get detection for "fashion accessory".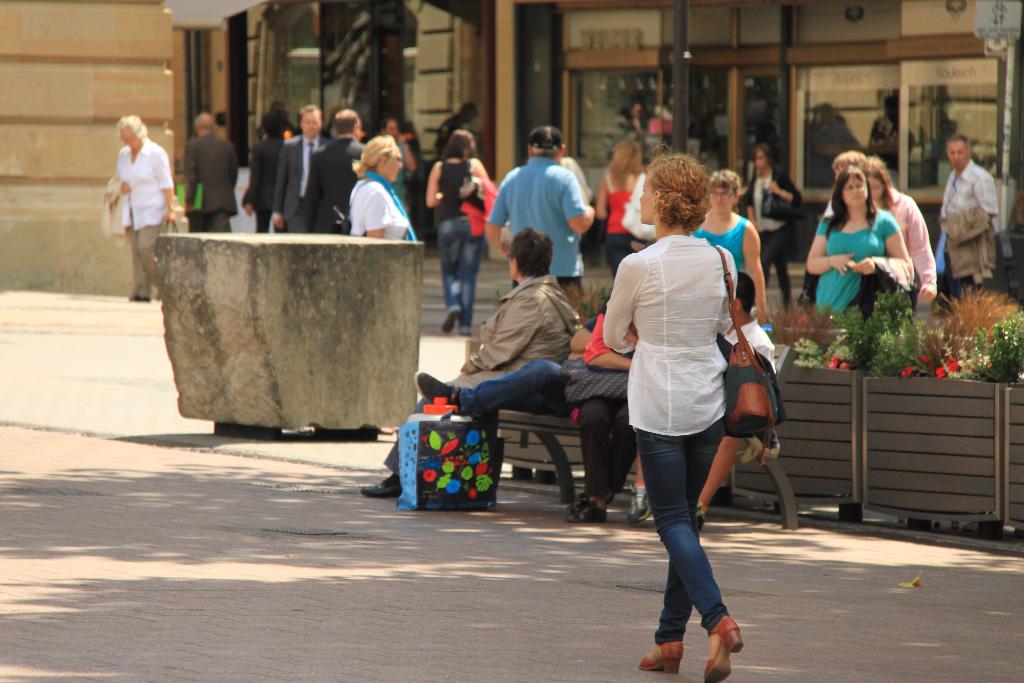
Detection: pyautogui.locateOnScreen(720, 249, 771, 436).
